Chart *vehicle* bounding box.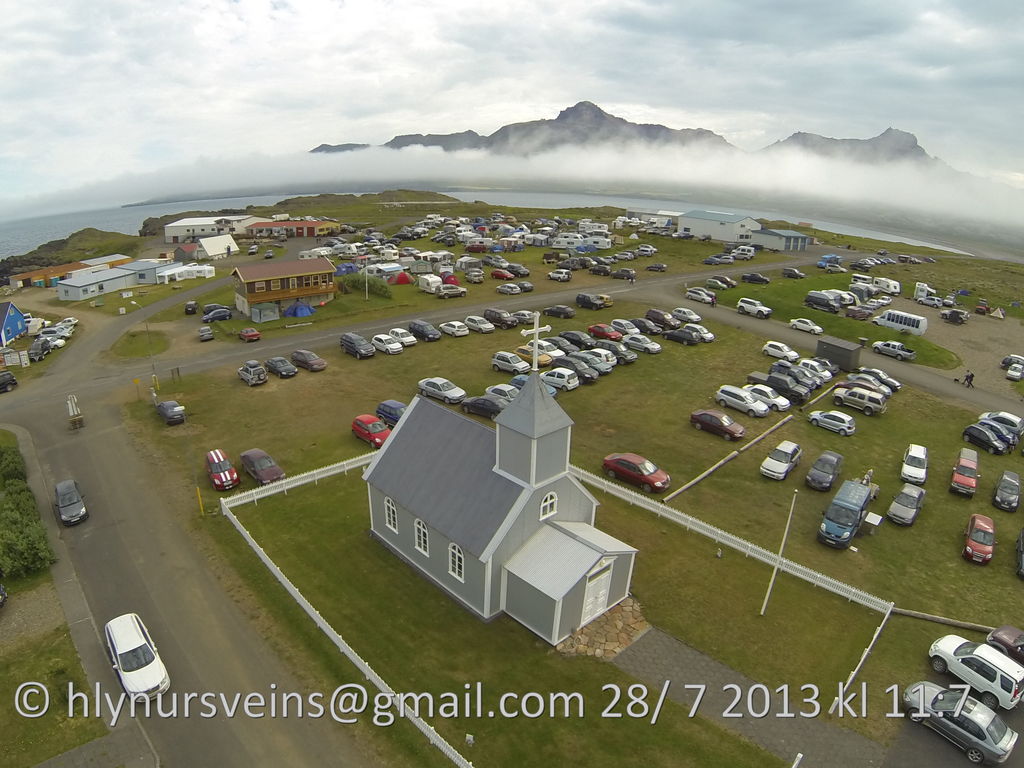
Charted: [left=455, top=396, right=509, bottom=424].
